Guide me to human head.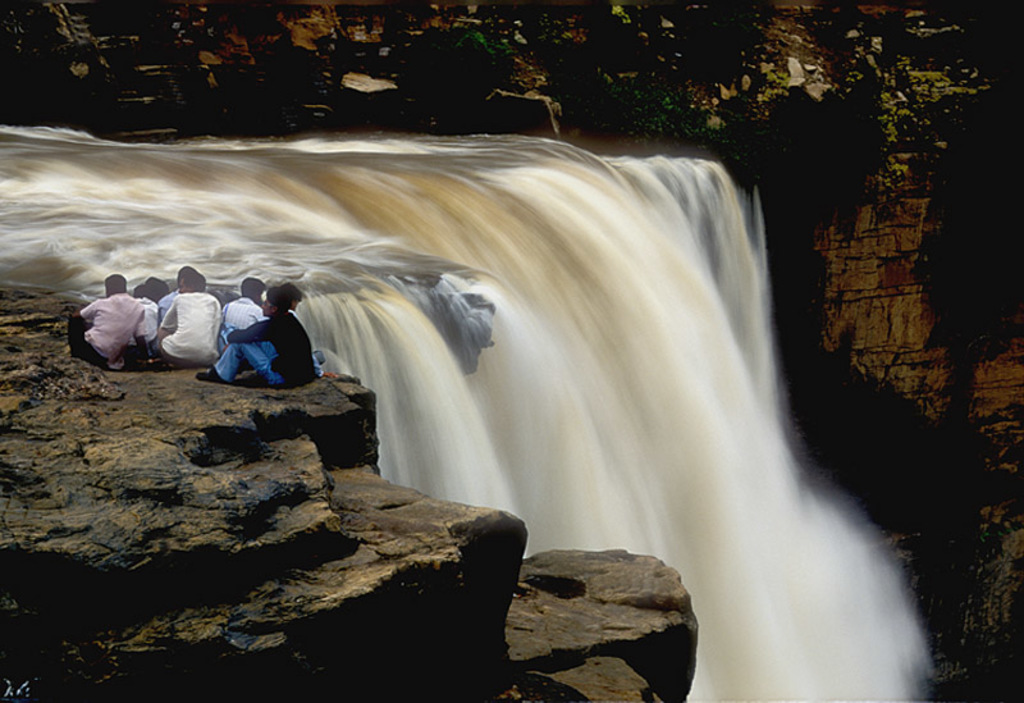
Guidance: (143, 277, 169, 303).
